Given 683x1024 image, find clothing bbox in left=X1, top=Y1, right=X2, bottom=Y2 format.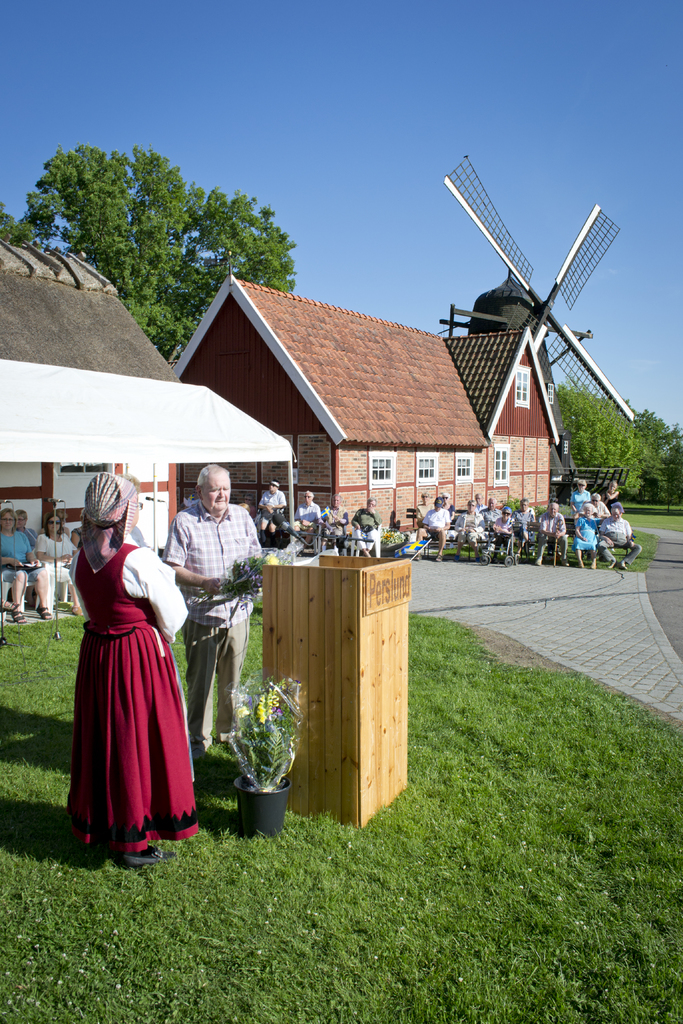
left=421, top=504, right=445, bottom=534.
